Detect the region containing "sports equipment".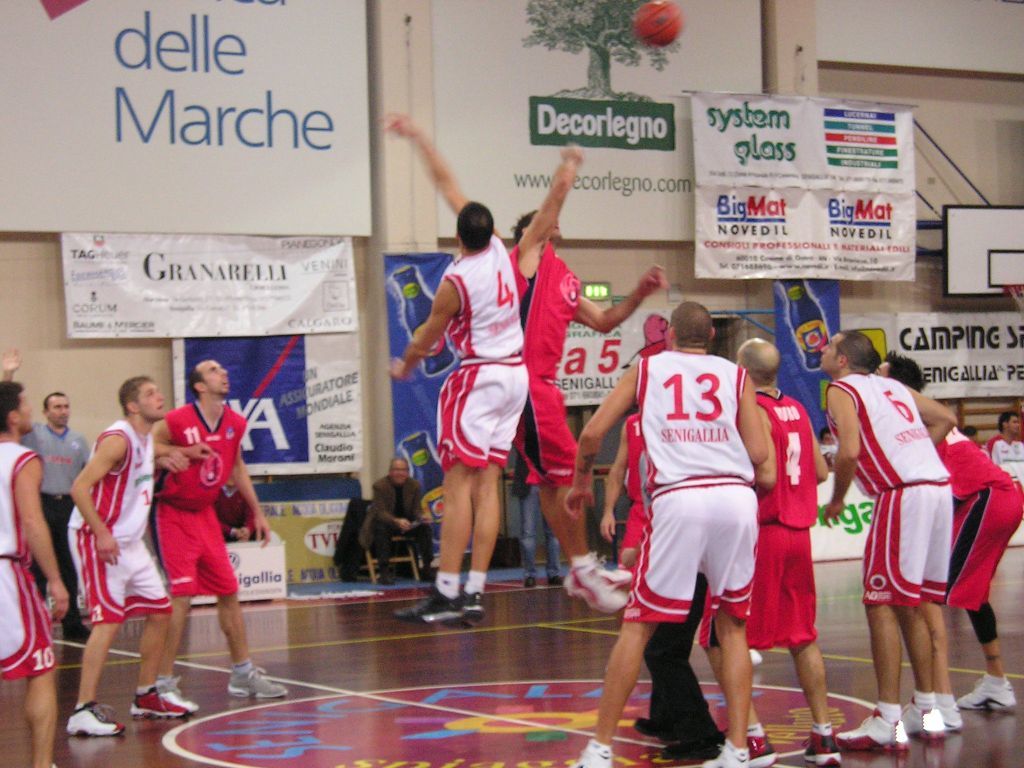
390/585/466/624.
